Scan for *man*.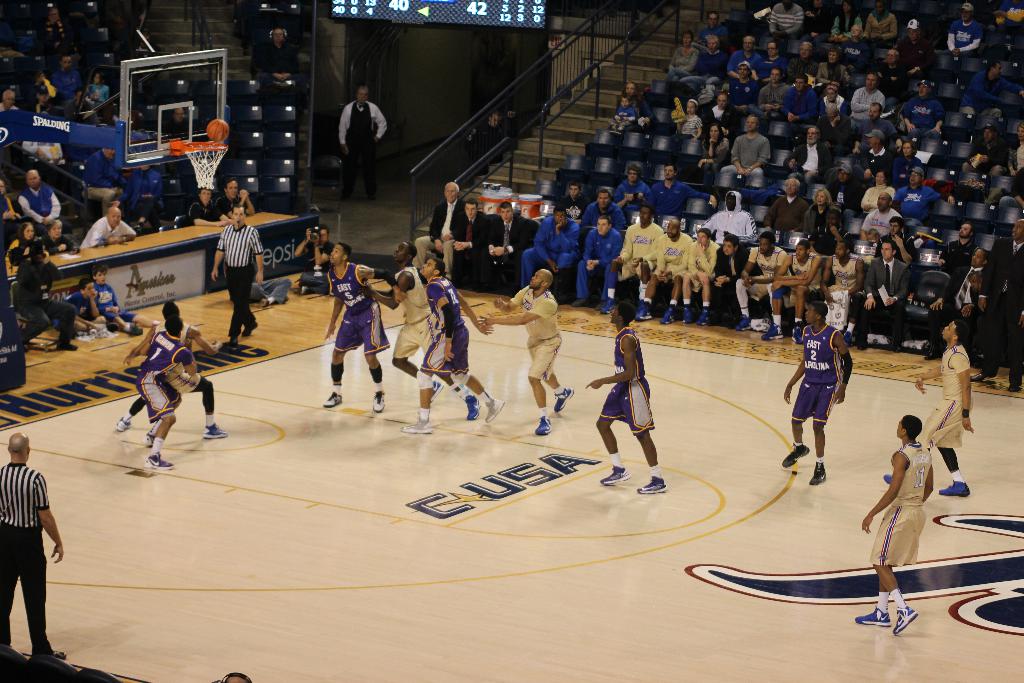
Scan result: [x1=226, y1=242, x2=289, y2=308].
